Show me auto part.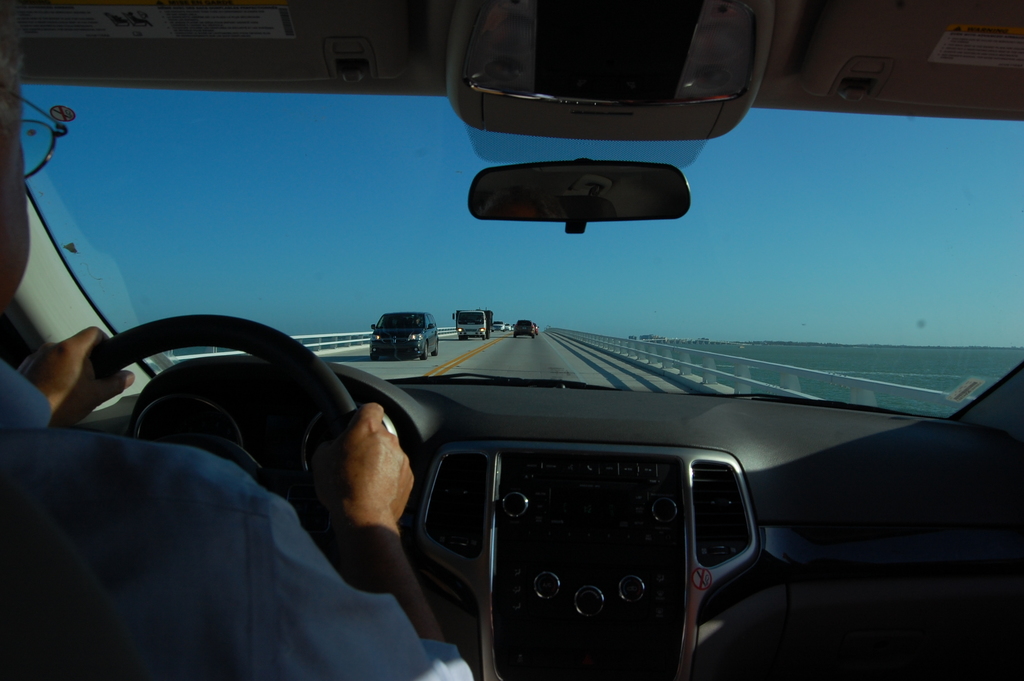
auto part is here: pyautogui.locateOnScreen(416, 435, 767, 679).
